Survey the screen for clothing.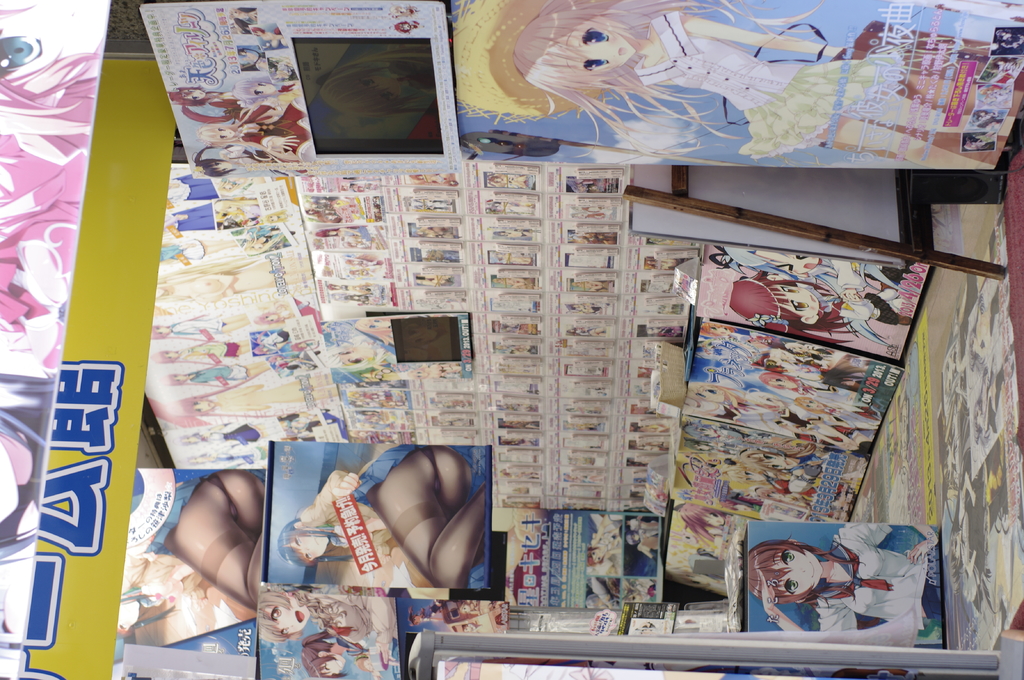
Survey found: <region>649, 26, 911, 157</region>.
